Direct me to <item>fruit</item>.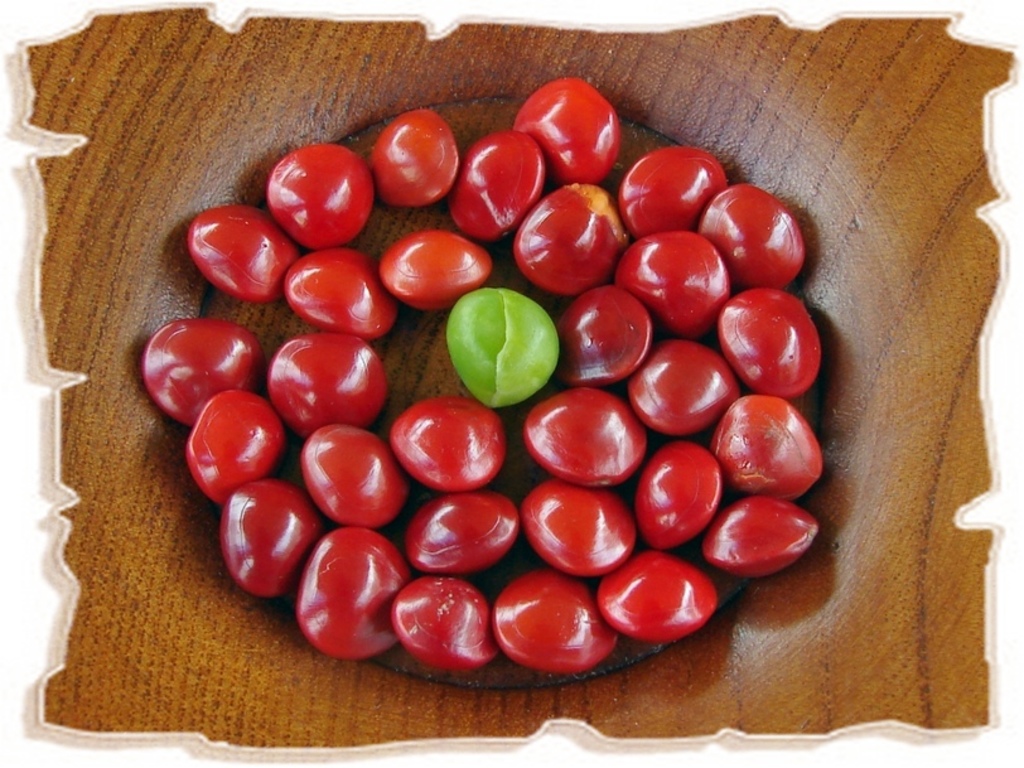
Direction: rect(628, 342, 740, 433).
